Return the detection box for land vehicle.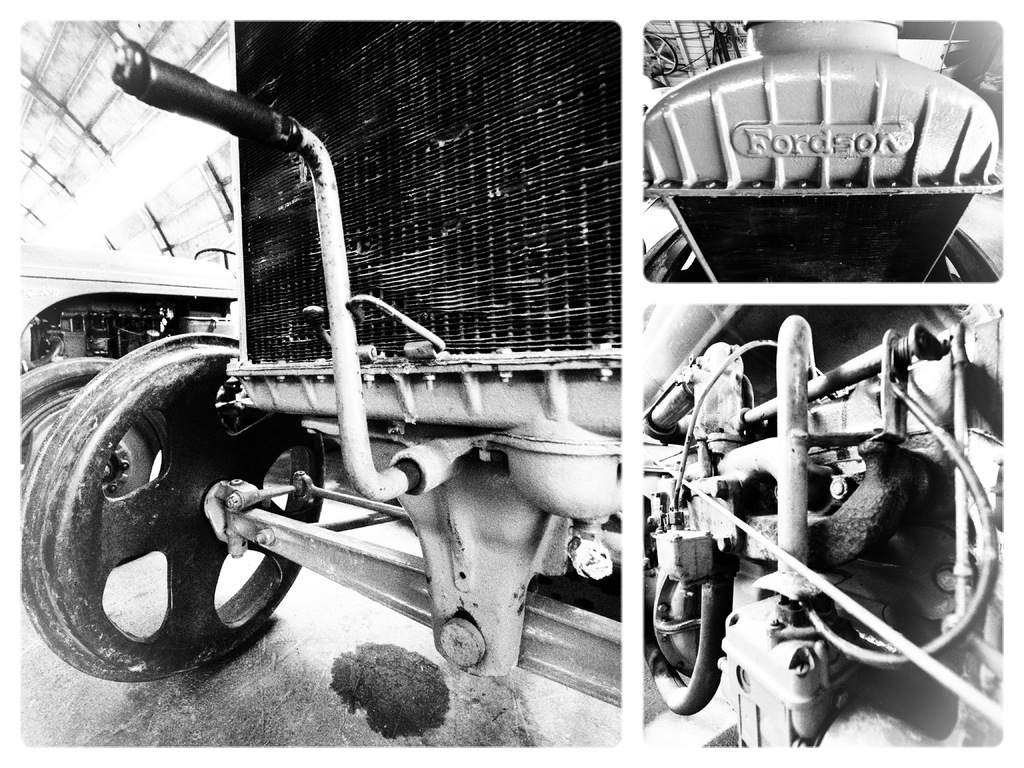
l=22, t=19, r=623, b=708.
